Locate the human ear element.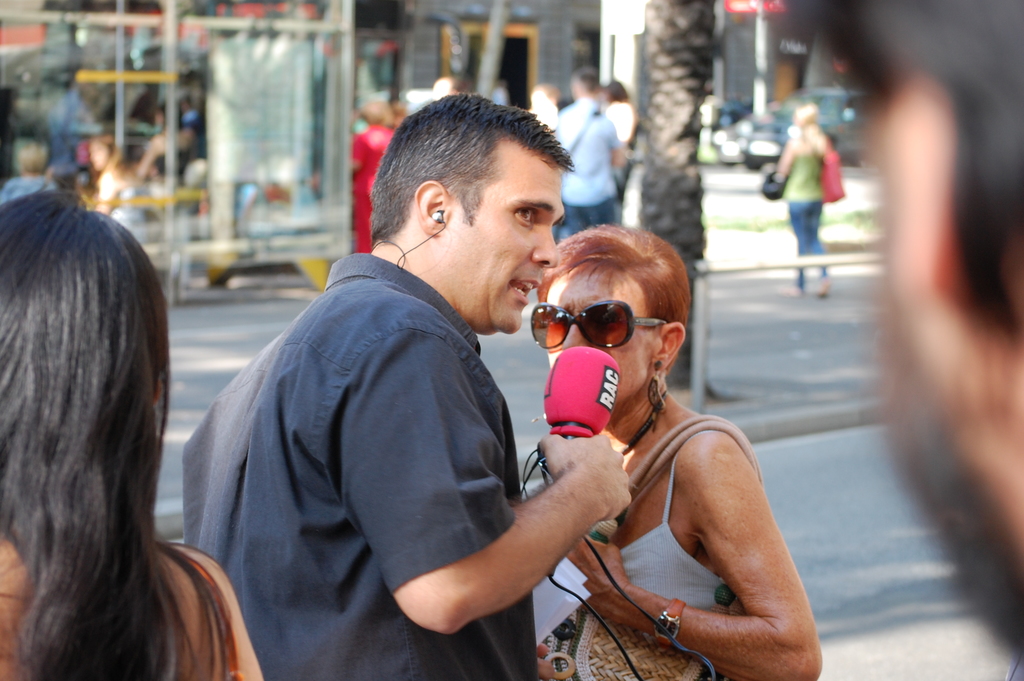
Element bbox: (x1=656, y1=319, x2=686, y2=374).
